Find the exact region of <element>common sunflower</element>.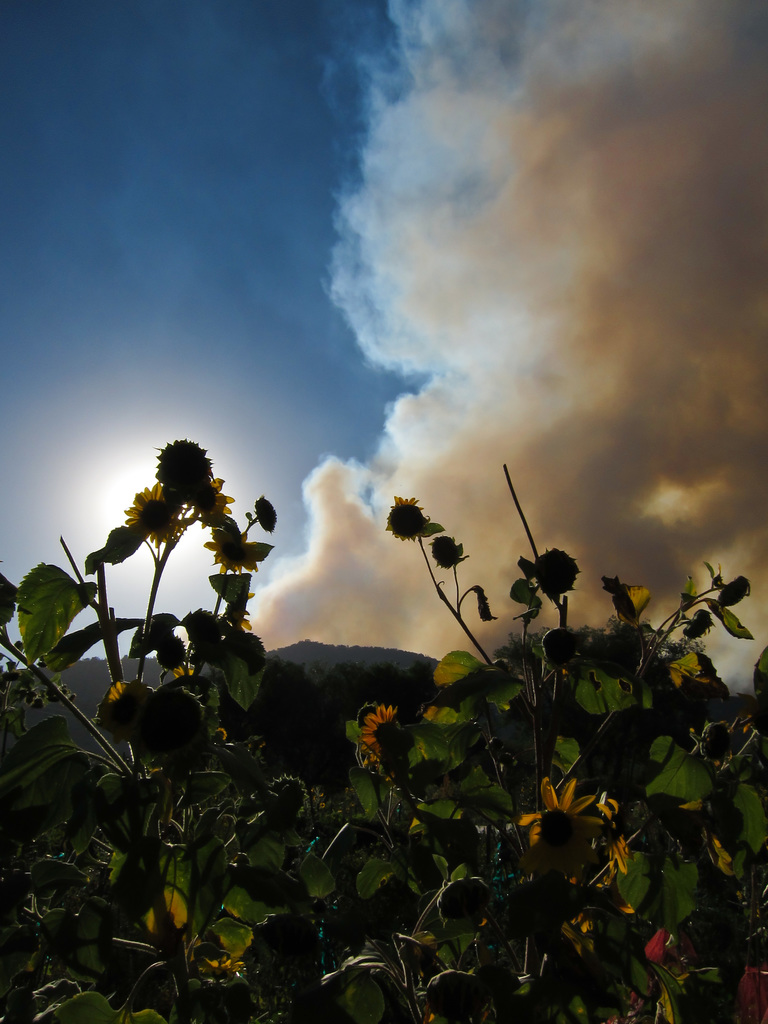
Exact region: [509, 790, 586, 879].
